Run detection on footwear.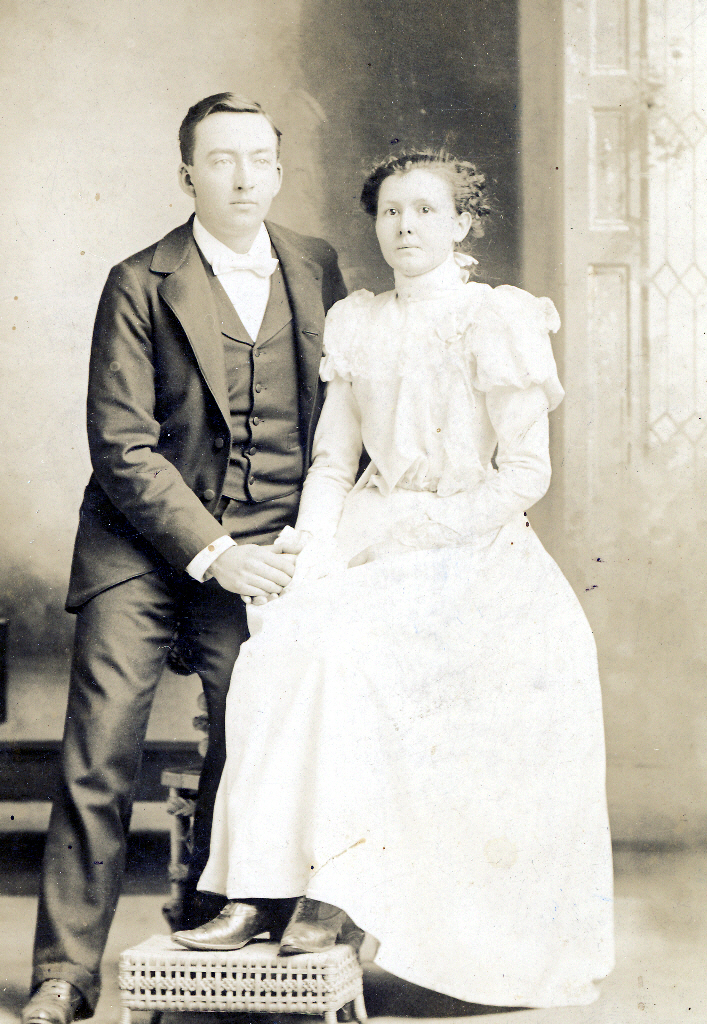
Result: pyautogui.locateOnScreen(20, 980, 93, 1023).
